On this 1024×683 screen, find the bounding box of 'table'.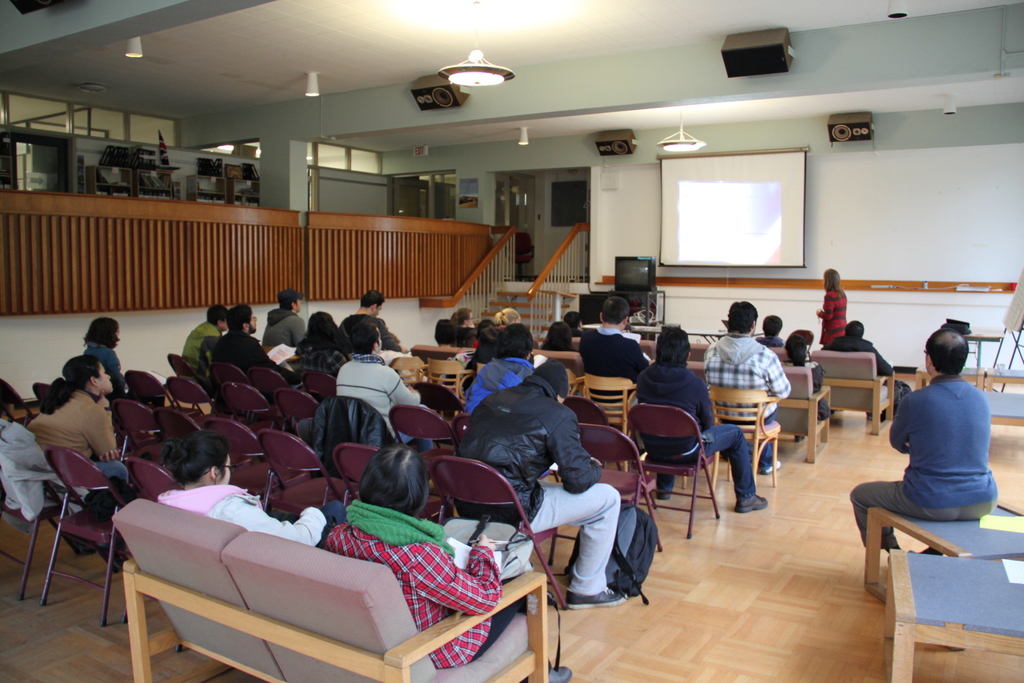
Bounding box: detection(959, 368, 1023, 391).
